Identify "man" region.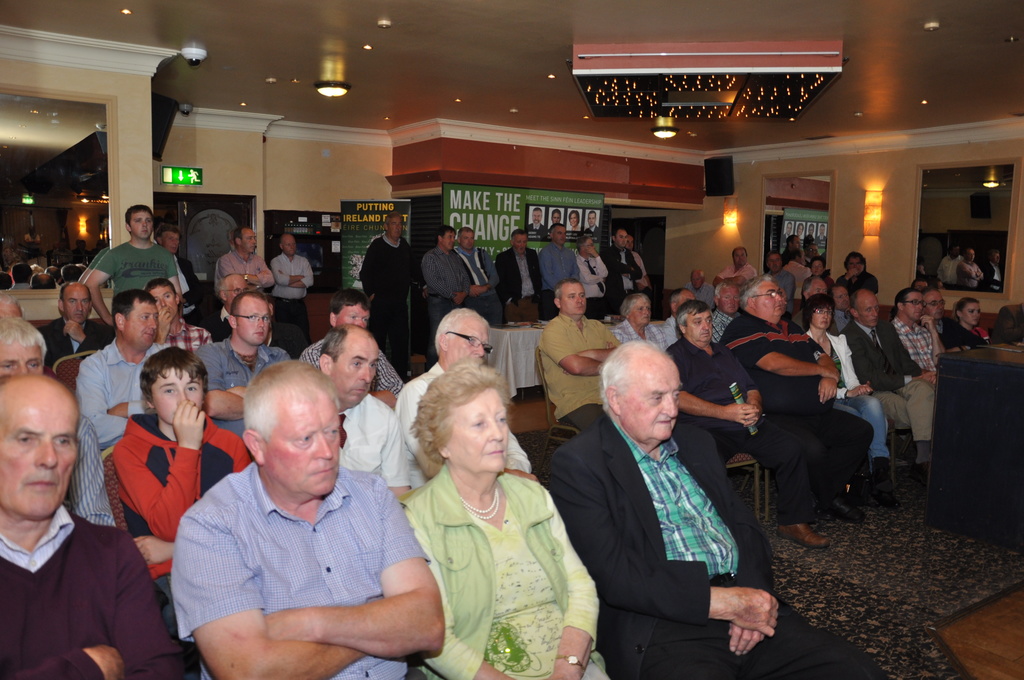
Region: (493,229,545,309).
